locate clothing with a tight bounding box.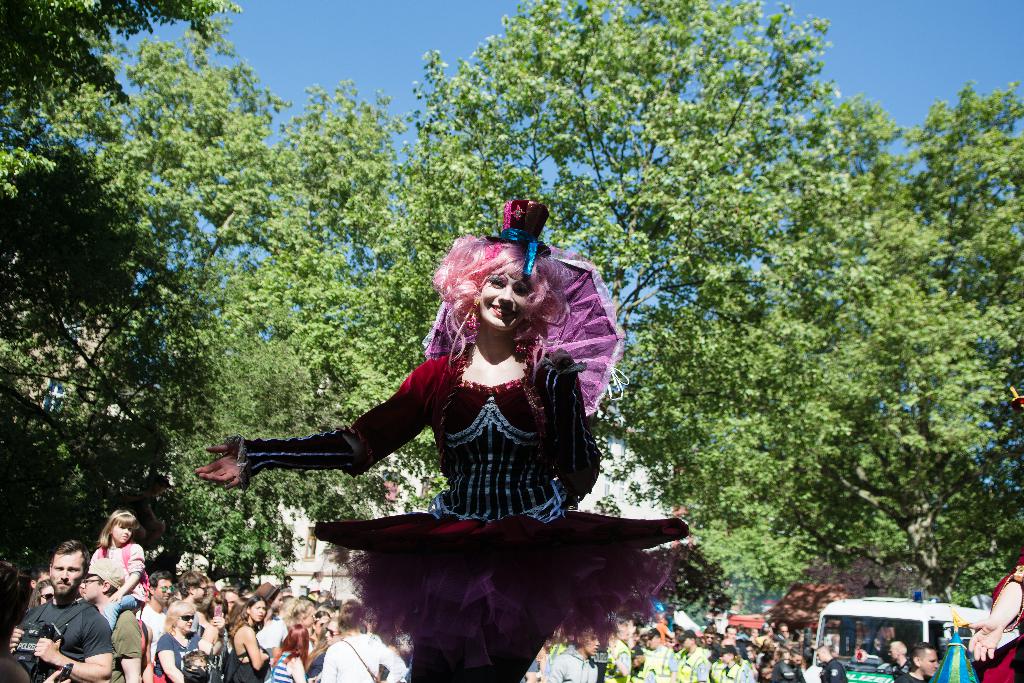
(x1=229, y1=624, x2=260, y2=680).
